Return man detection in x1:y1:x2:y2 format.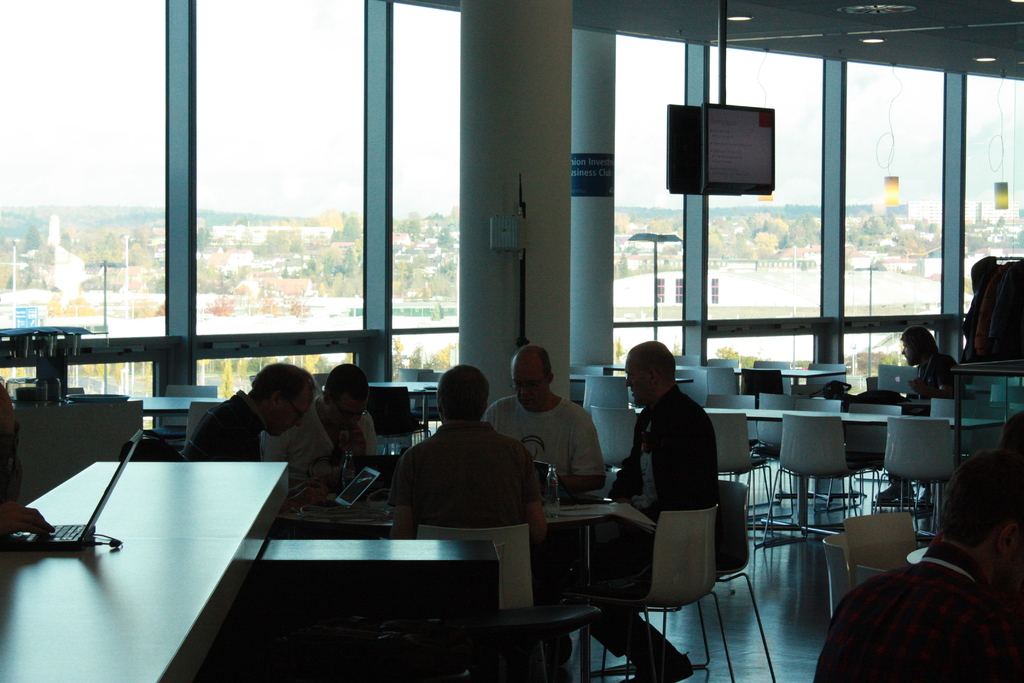
883:331:964:510.
